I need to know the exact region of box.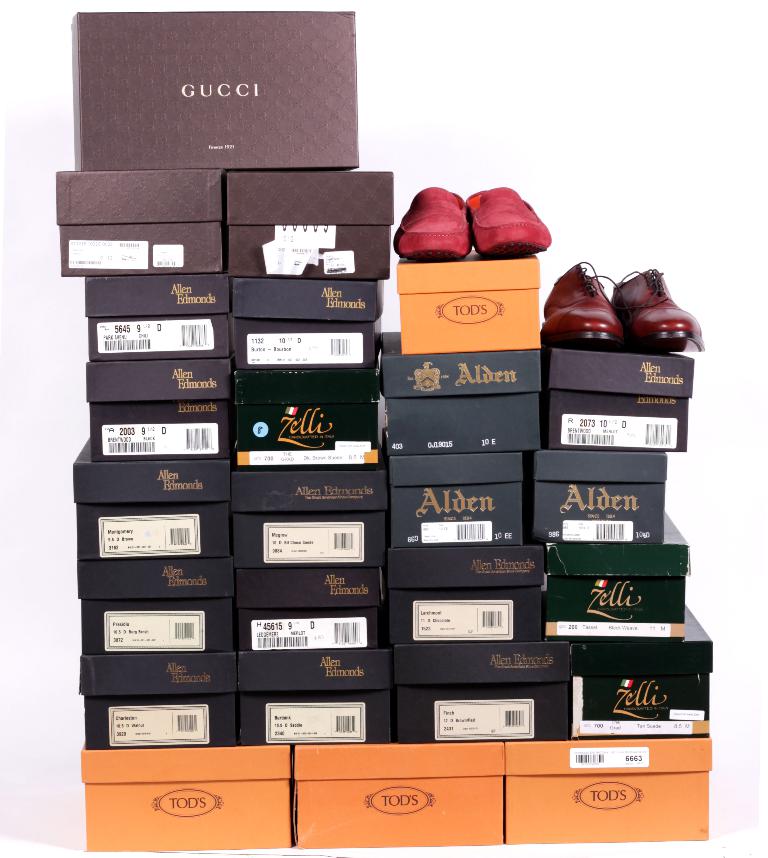
Region: [x1=232, y1=469, x2=386, y2=568].
